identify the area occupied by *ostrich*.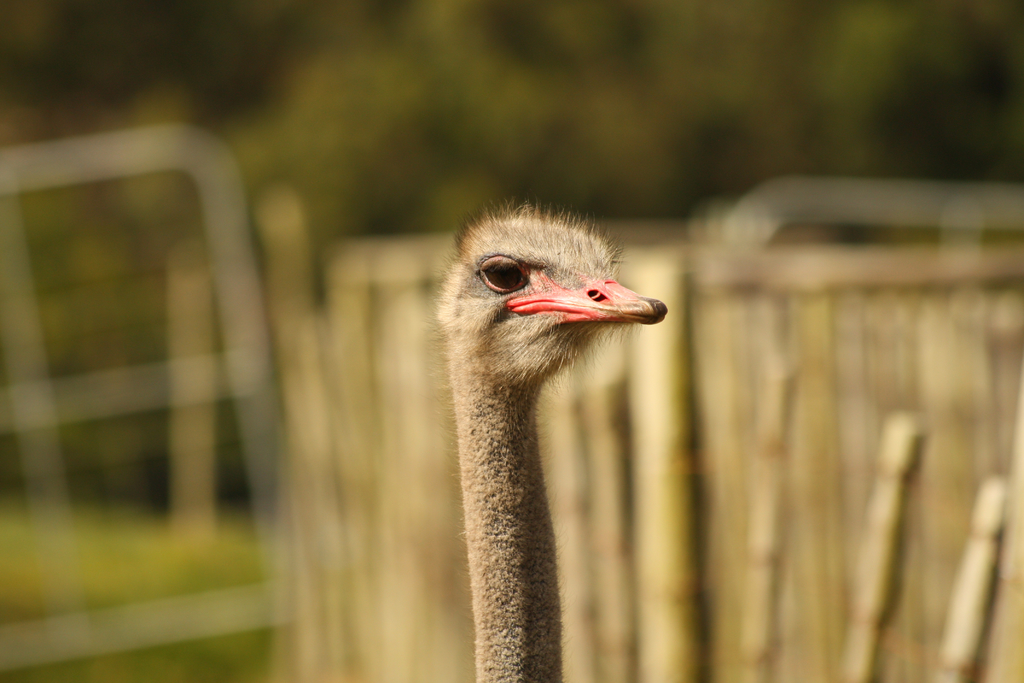
Area: crop(438, 203, 671, 682).
